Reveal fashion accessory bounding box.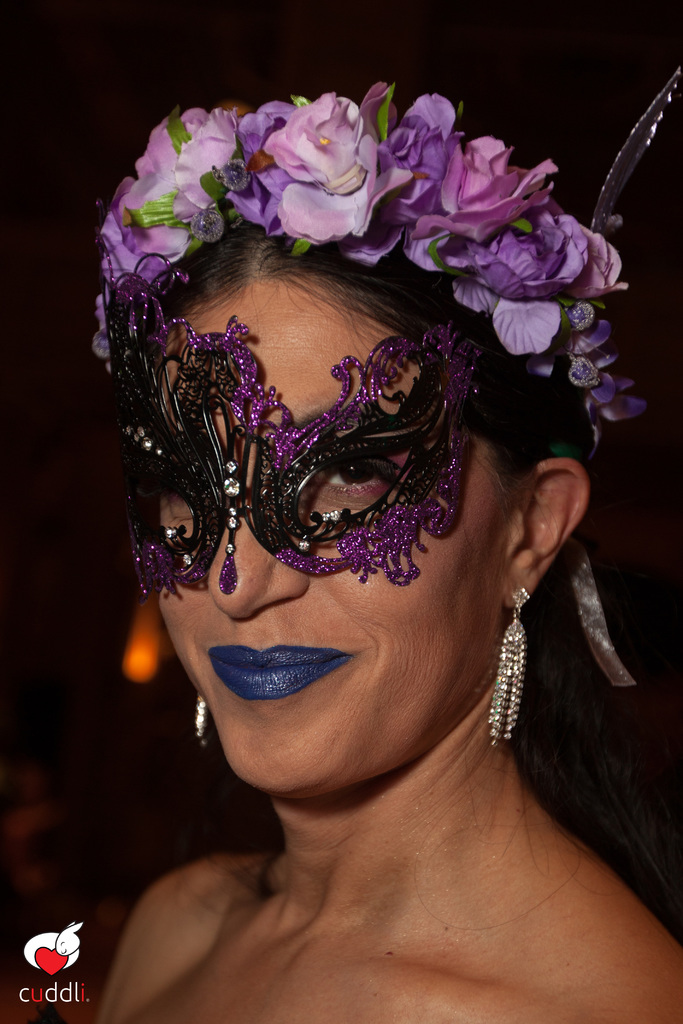
Revealed: <region>190, 694, 214, 741</region>.
